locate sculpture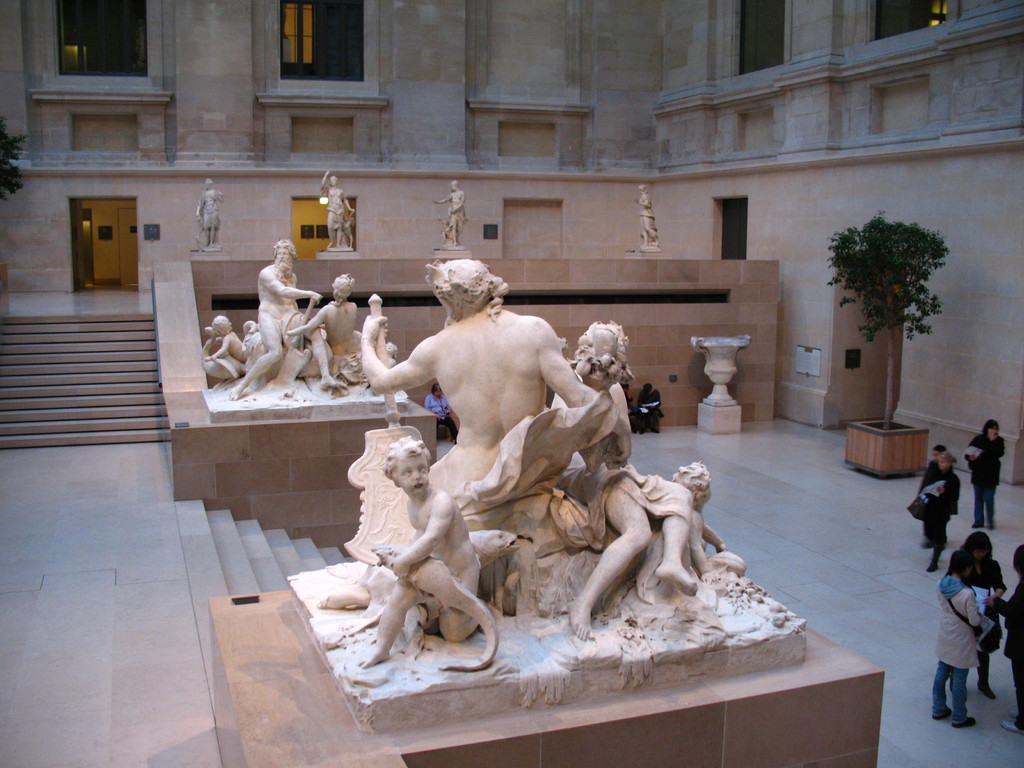
bbox(353, 440, 484, 669)
